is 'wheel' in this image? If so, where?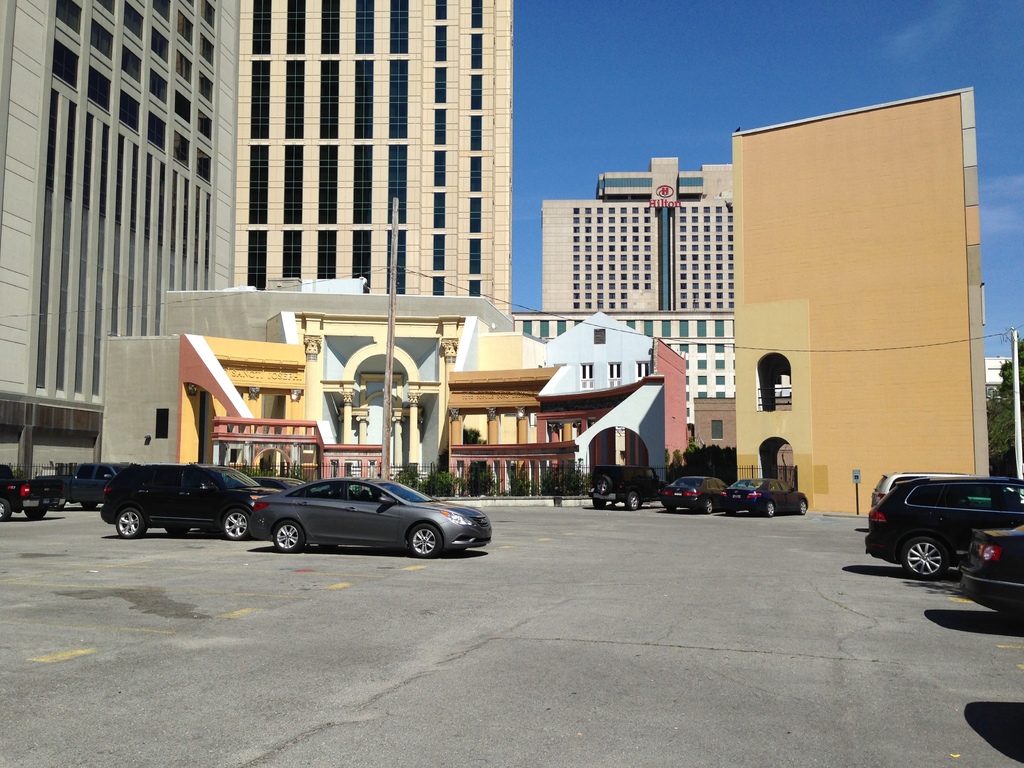
Yes, at crop(668, 504, 677, 513).
